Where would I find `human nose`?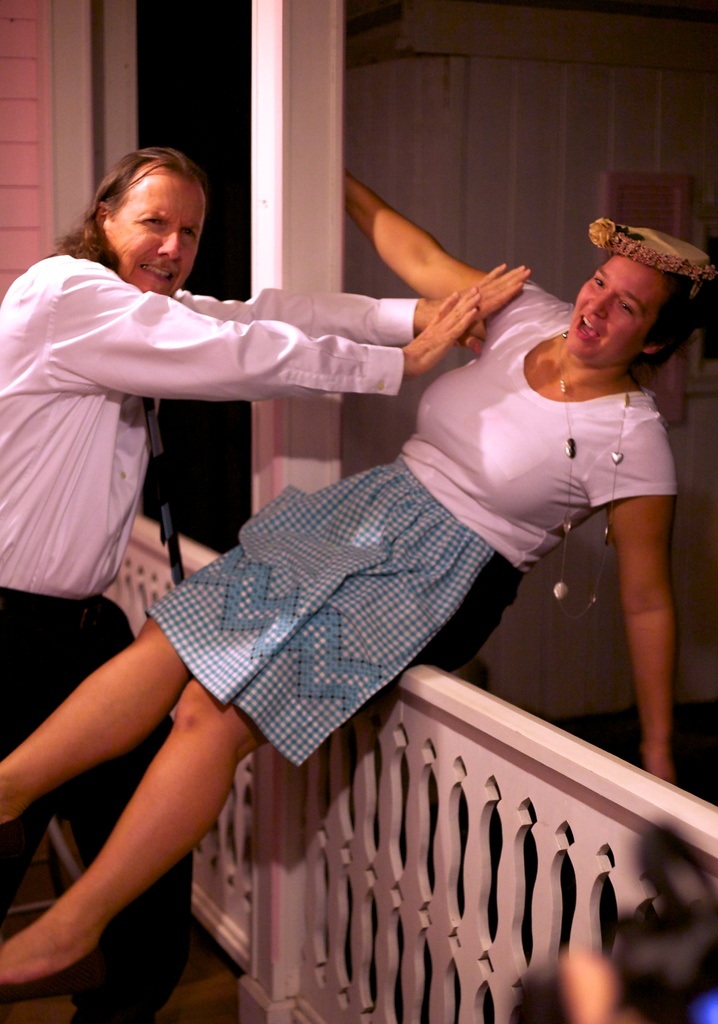
At (589, 297, 610, 323).
